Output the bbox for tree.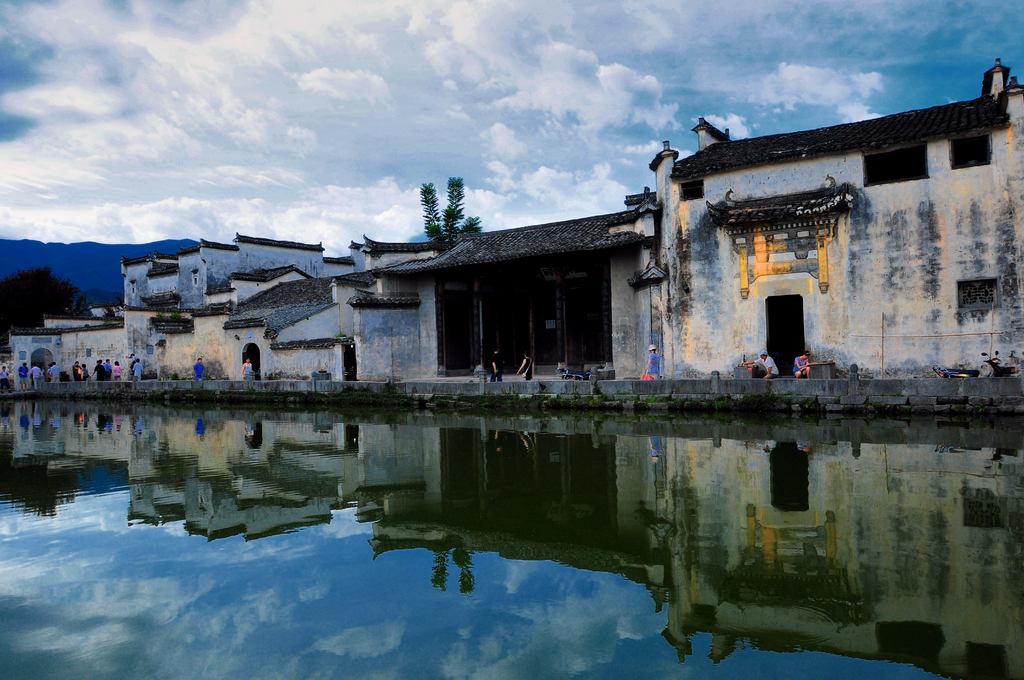
left=415, top=172, right=488, bottom=243.
